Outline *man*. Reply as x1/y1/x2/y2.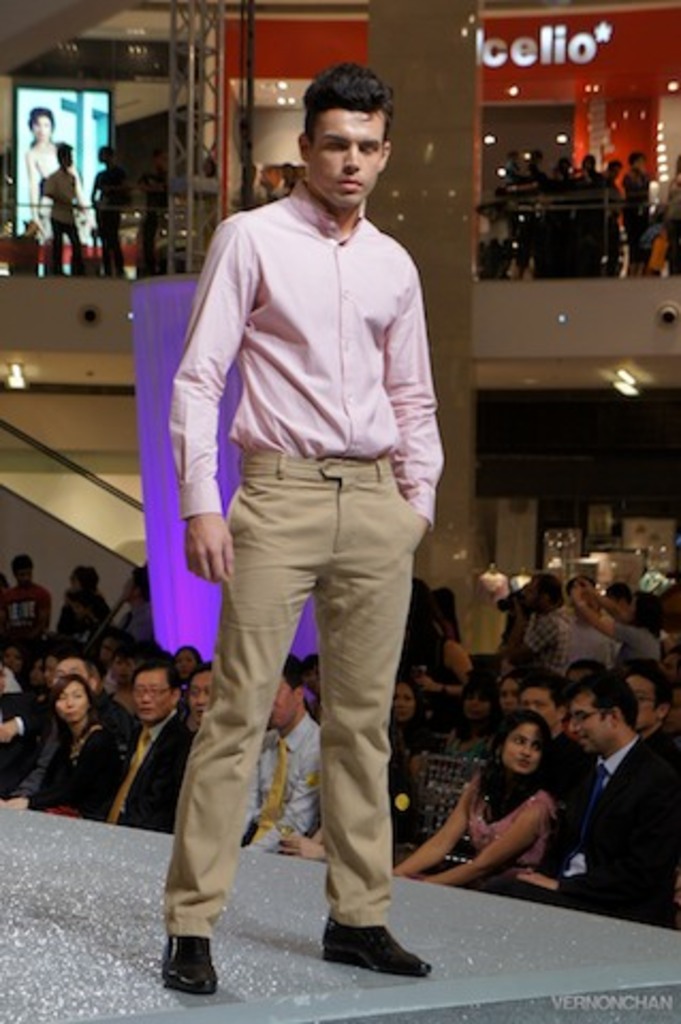
81/651/194/834.
